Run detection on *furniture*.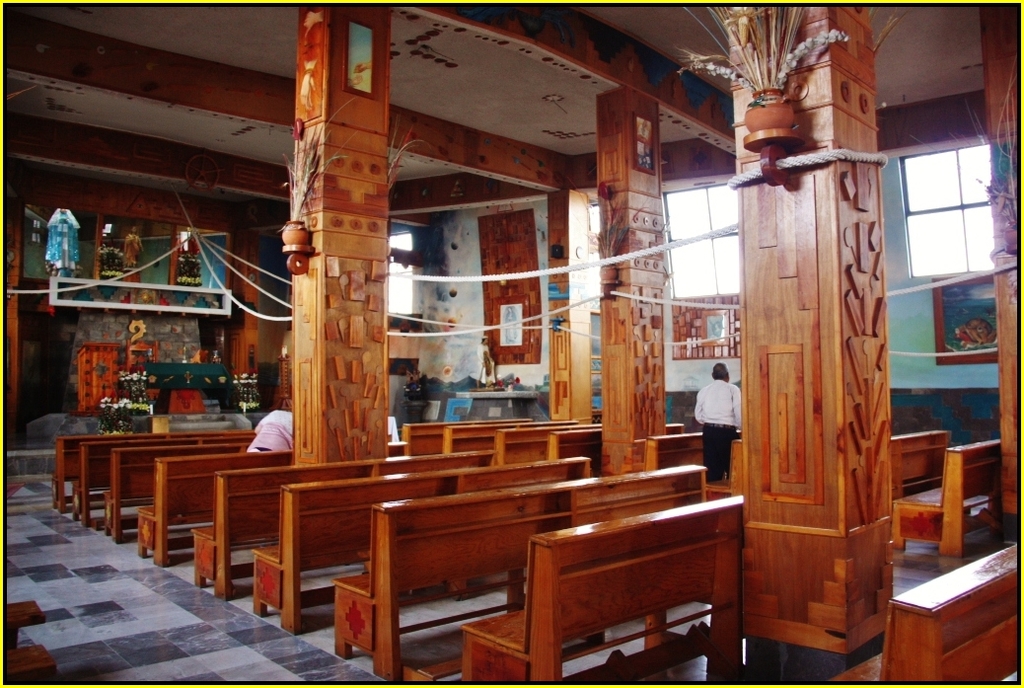
Result: 144,364,232,416.
